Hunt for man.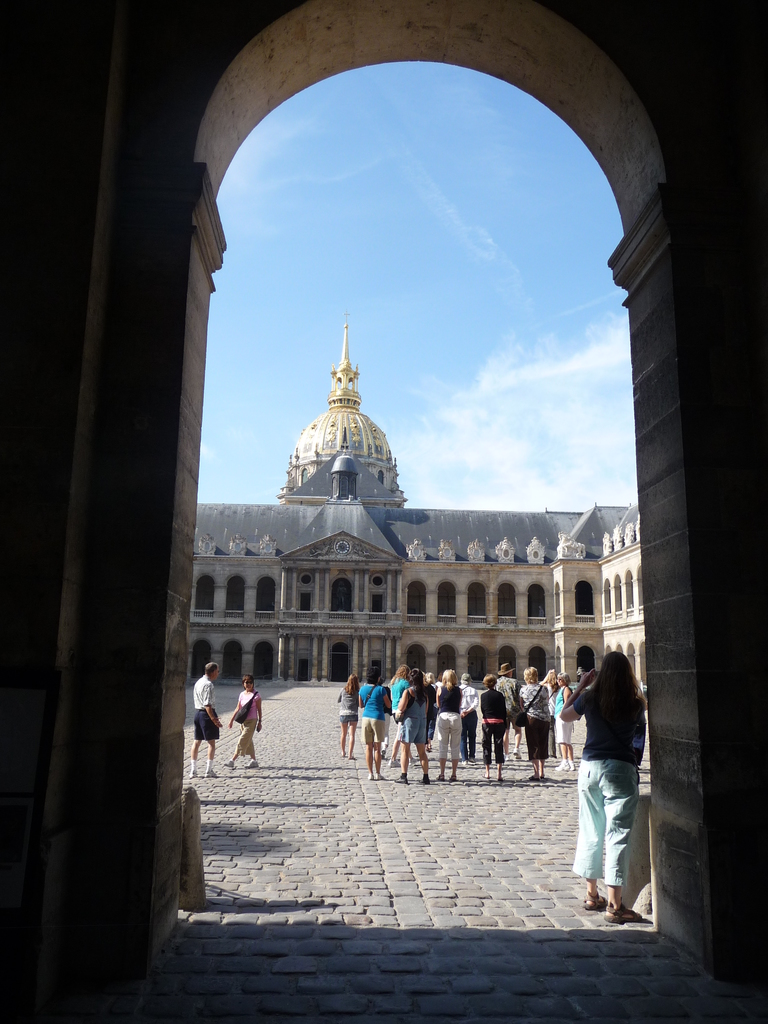
Hunted down at bbox=(494, 663, 522, 762).
